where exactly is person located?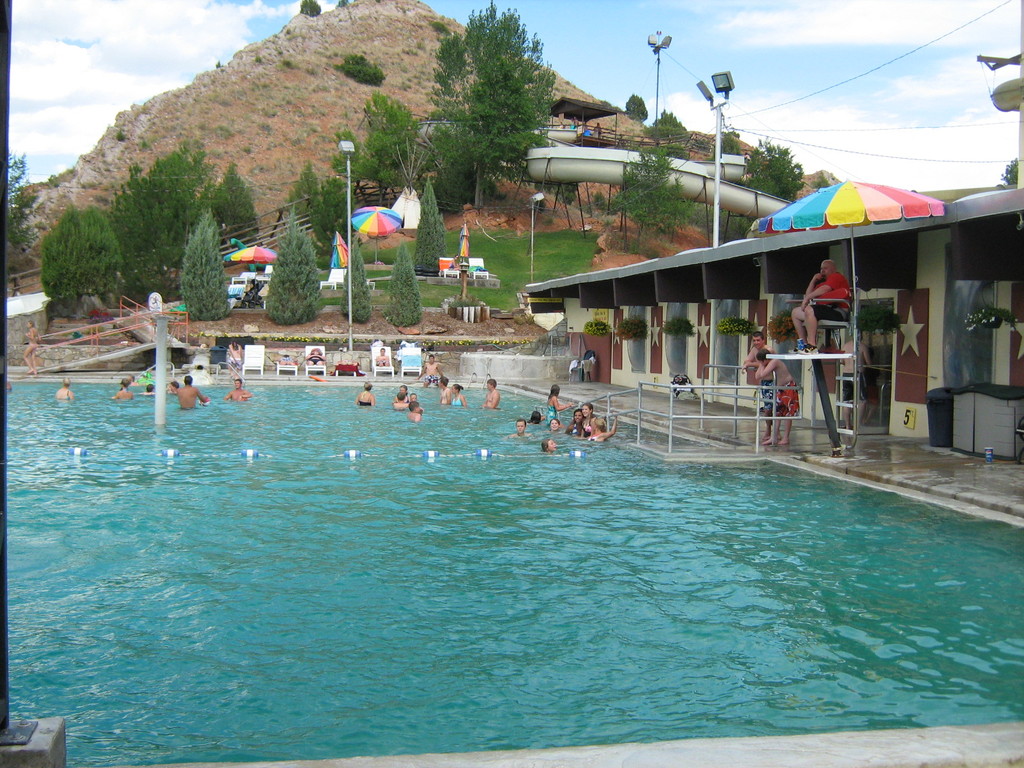
Its bounding box is Rect(22, 321, 38, 378).
